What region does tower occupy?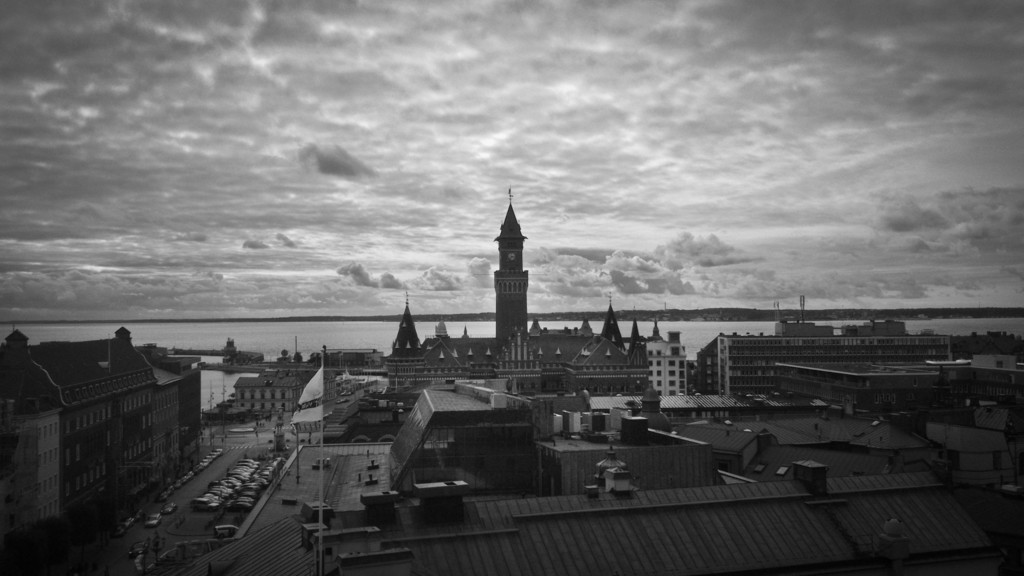
left=483, top=189, right=540, bottom=340.
